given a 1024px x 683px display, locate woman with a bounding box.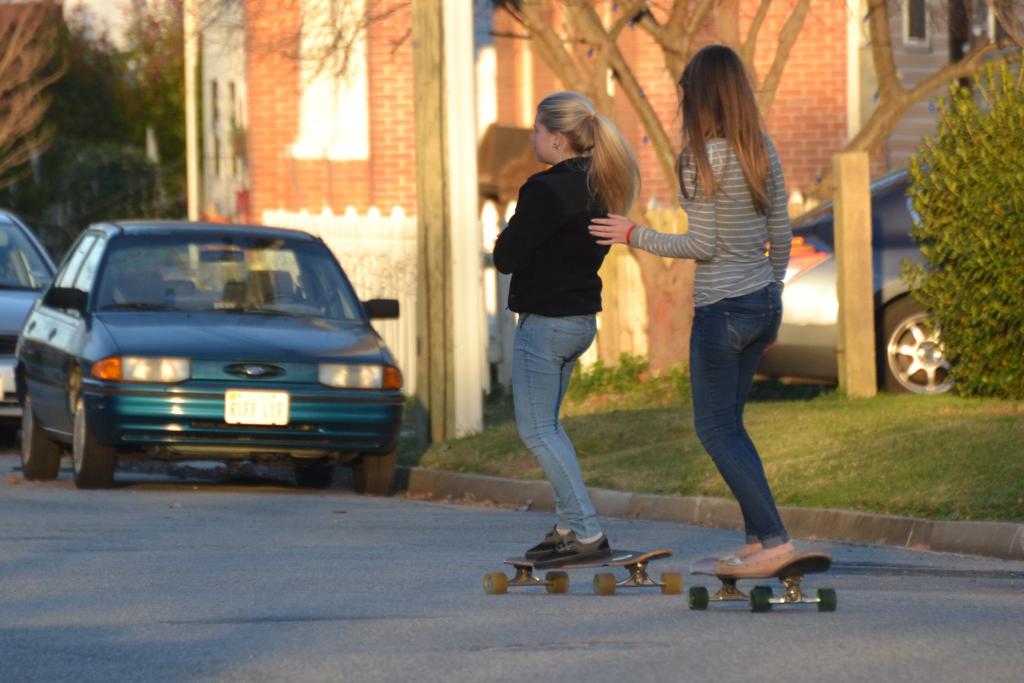
Located: {"left": 486, "top": 91, "right": 644, "bottom": 570}.
